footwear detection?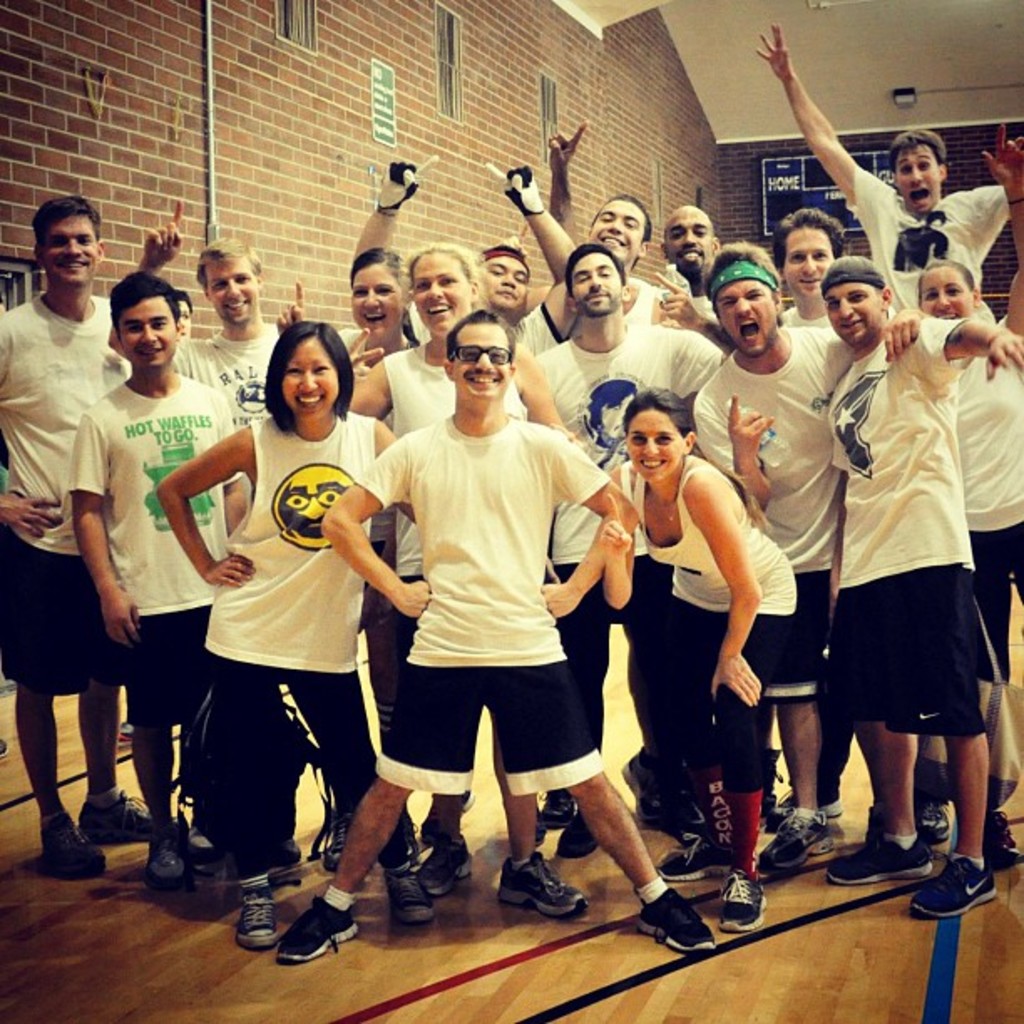
835/832/972/878
